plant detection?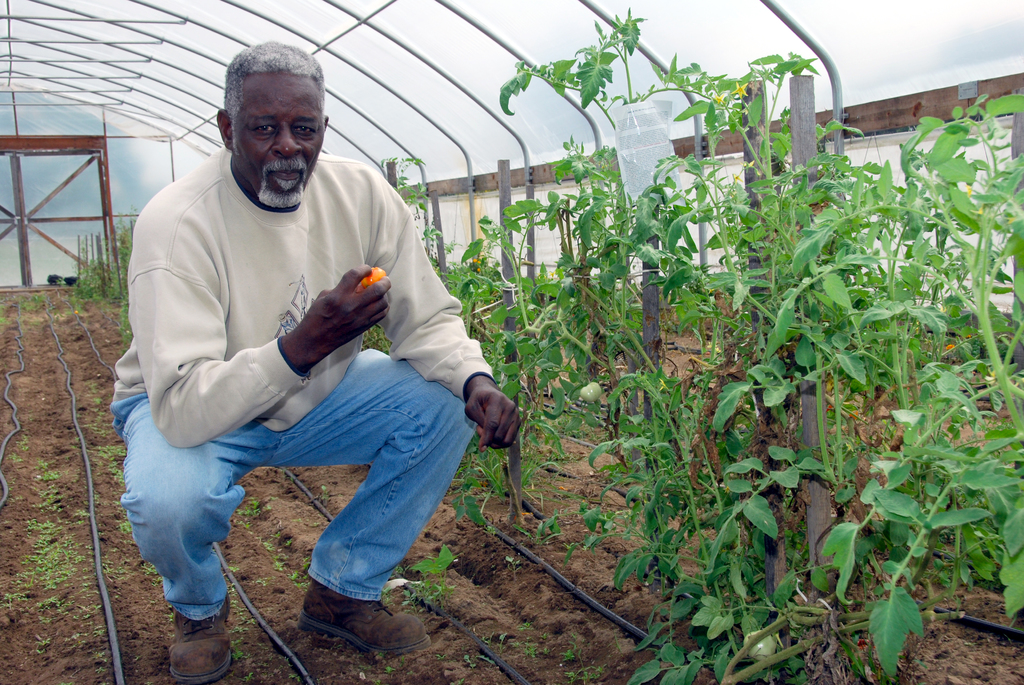
box(474, 0, 860, 684)
